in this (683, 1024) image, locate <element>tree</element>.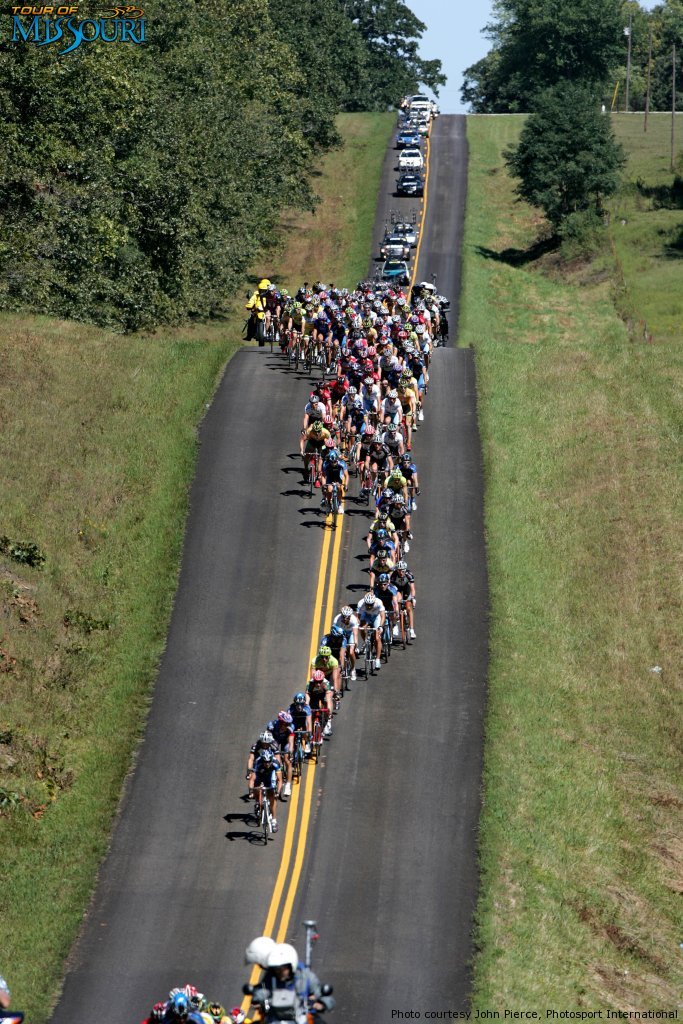
Bounding box: (x1=504, y1=76, x2=630, y2=238).
